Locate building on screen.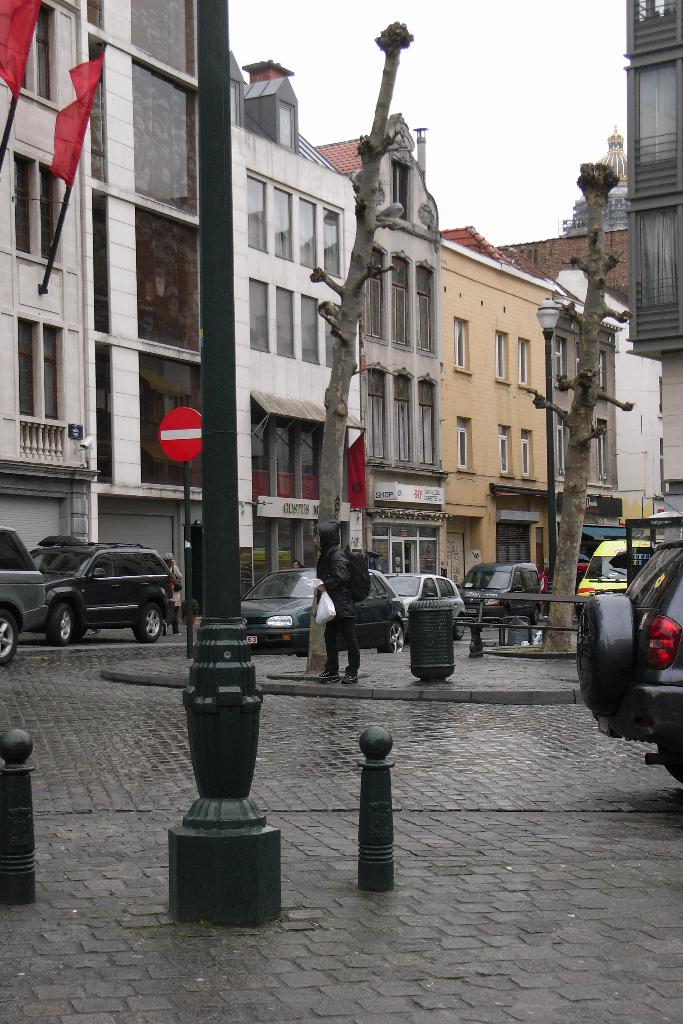
On screen at <region>315, 129, 450, 575</region>.
